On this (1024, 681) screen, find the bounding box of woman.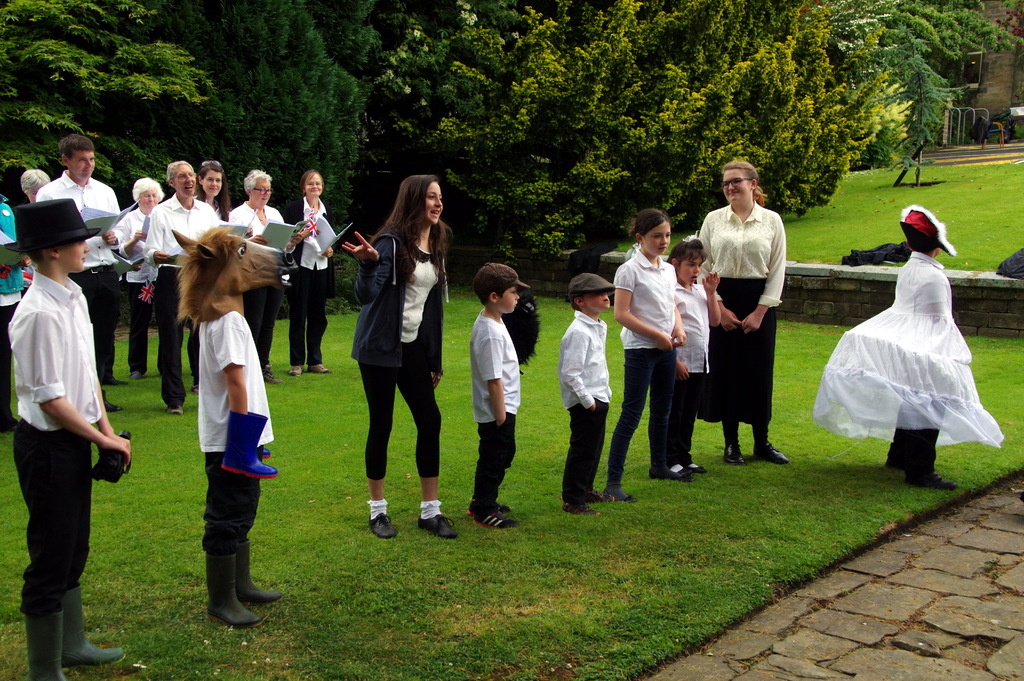
Bounding box: crop(339, 172, 459, 538).
